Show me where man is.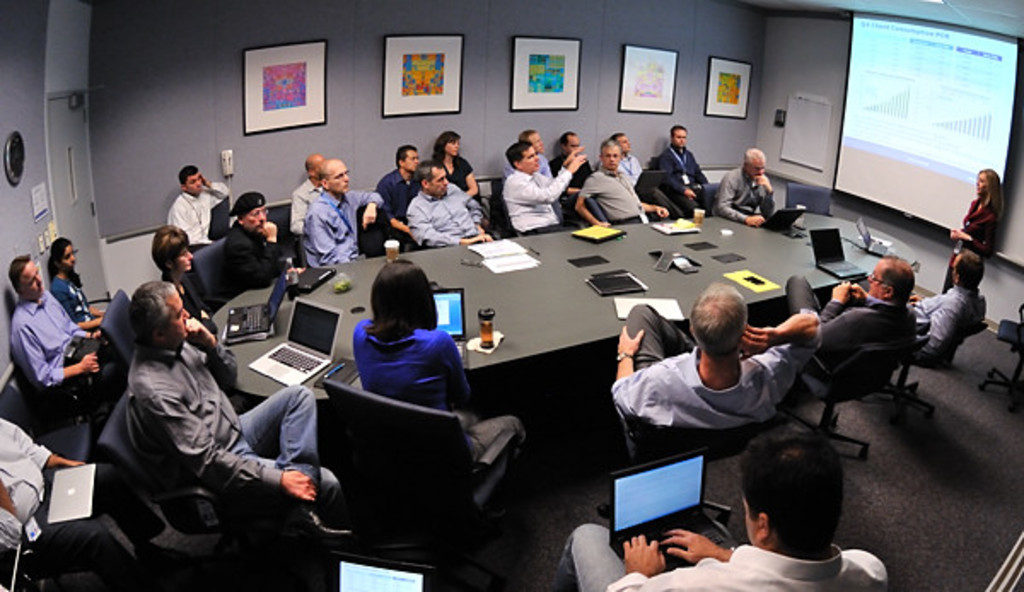
man is at x1=573 y1=142 x2=645 y2=227.
